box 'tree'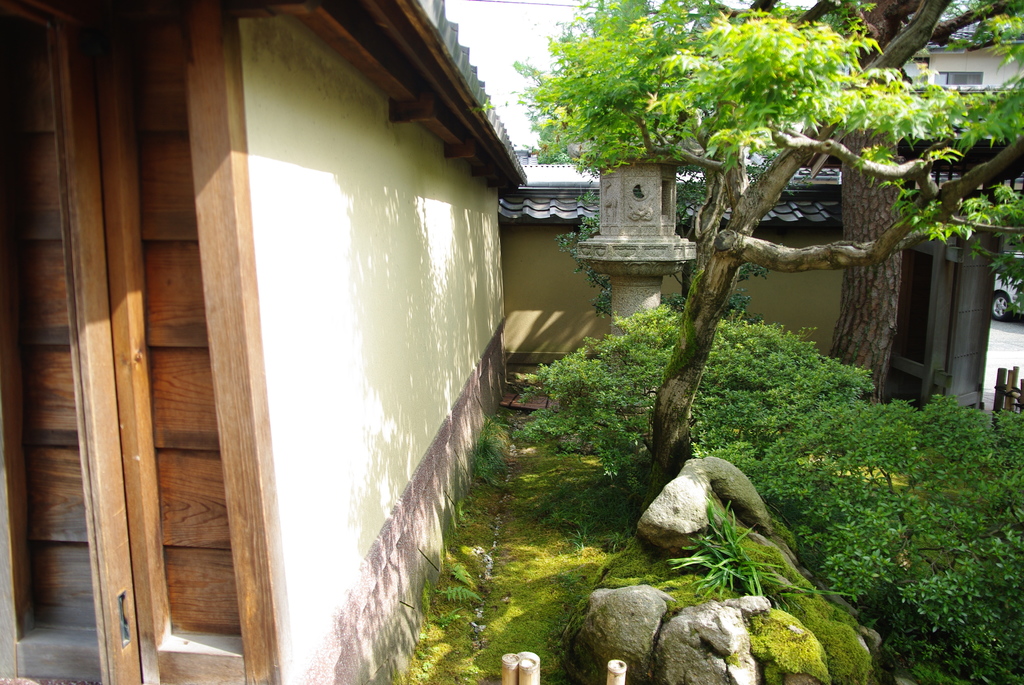
x1=536, y1=0, x2=1023, y2=420
